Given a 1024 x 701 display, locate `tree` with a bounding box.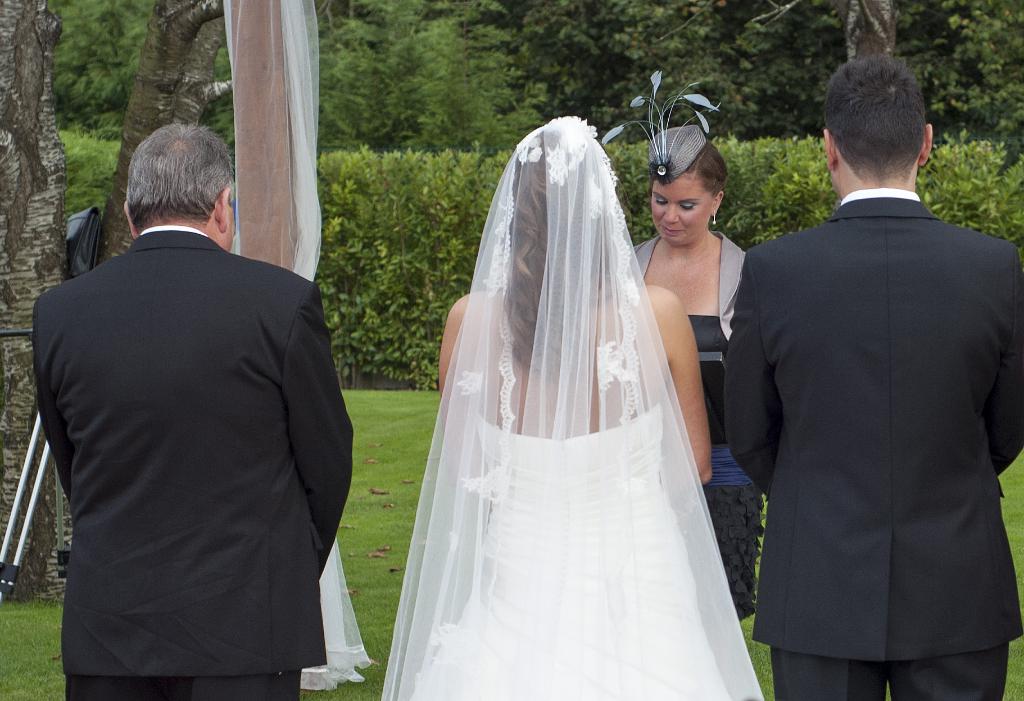
Located: {"x1": 518, "y1": 0, "x2": 849, "y2": 156}.
